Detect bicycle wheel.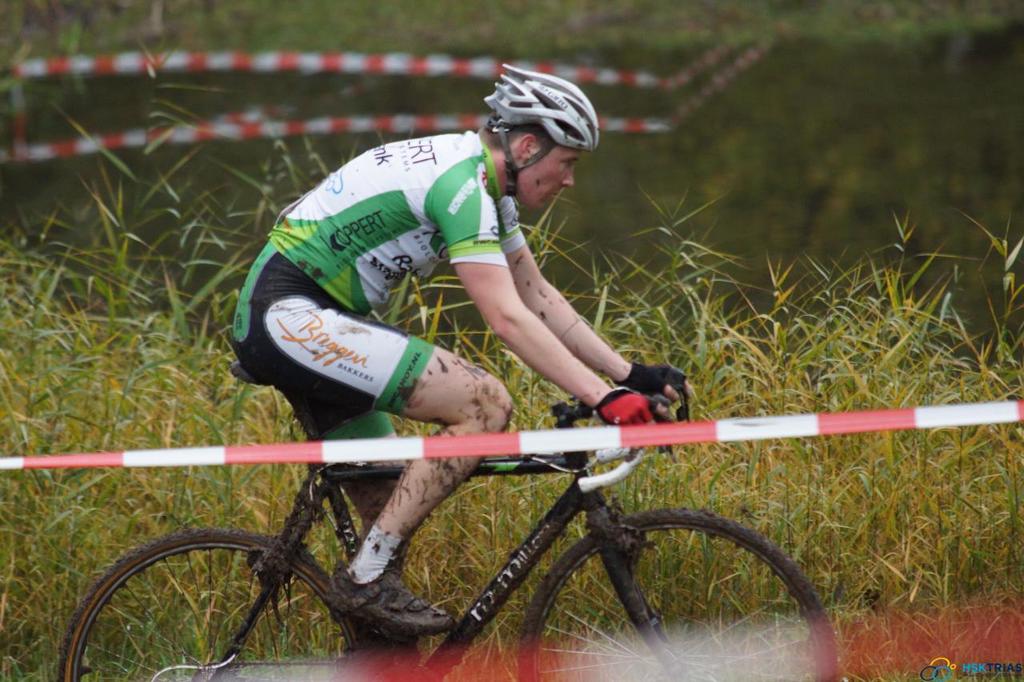
Detected at box=[62, 527, 356, 681].
